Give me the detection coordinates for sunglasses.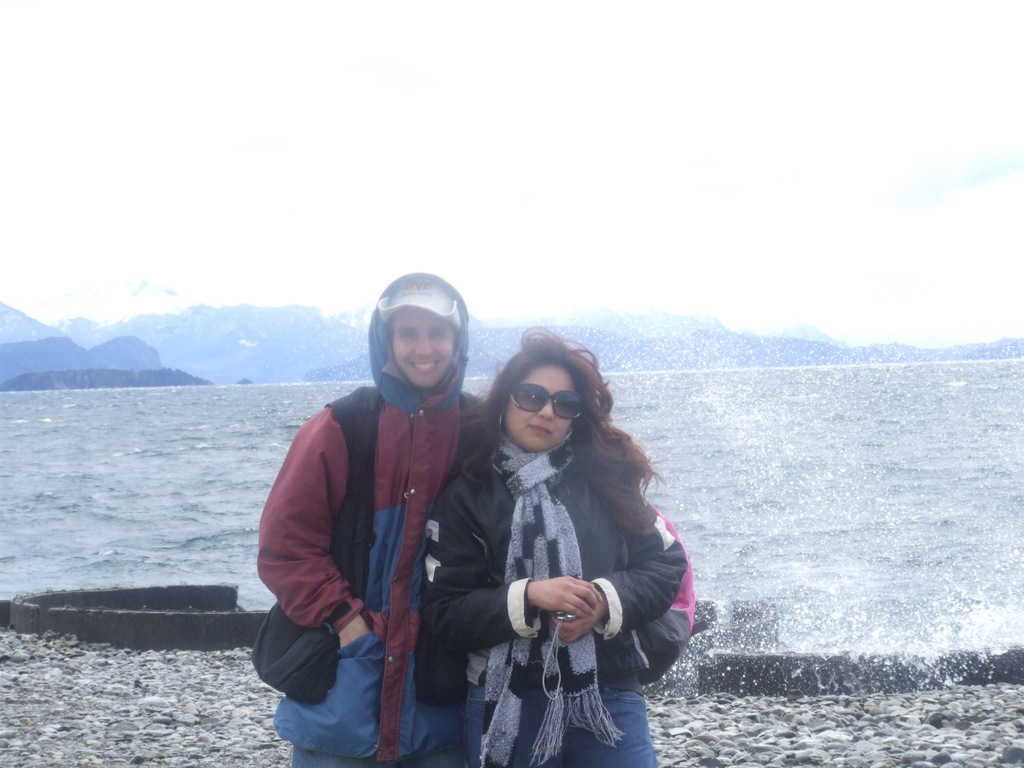
locate(508, 381, 585, 422).
